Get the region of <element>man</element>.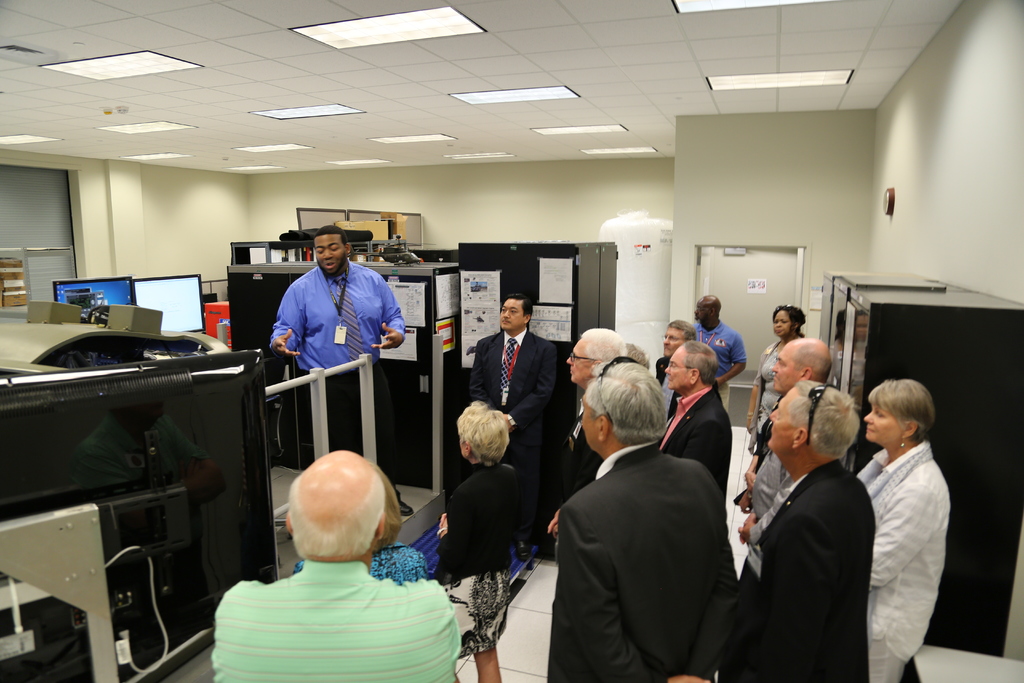
689, 291, 750, 408.
